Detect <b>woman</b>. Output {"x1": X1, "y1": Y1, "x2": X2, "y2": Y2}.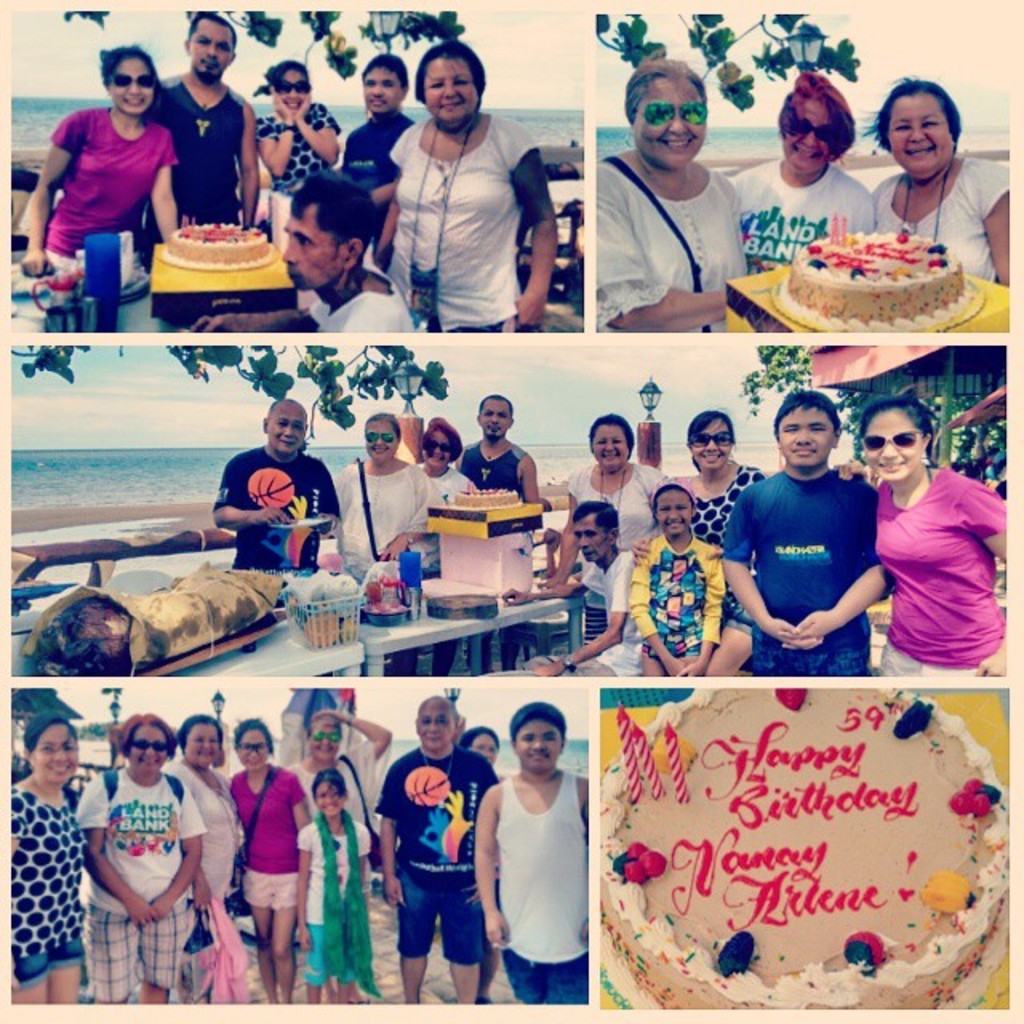
{"x1": 458, "y1": 726, "x2": 499, "y2": 1005}.
